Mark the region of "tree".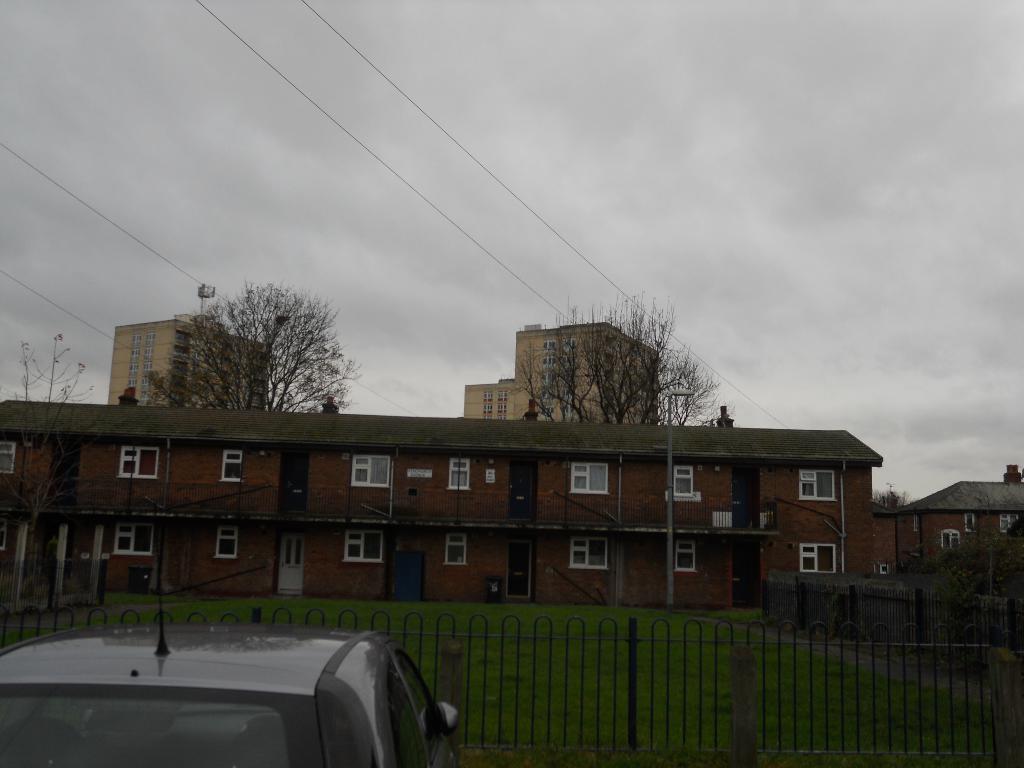
Region: x1=144 y1=276 x2=352 y2=424.
